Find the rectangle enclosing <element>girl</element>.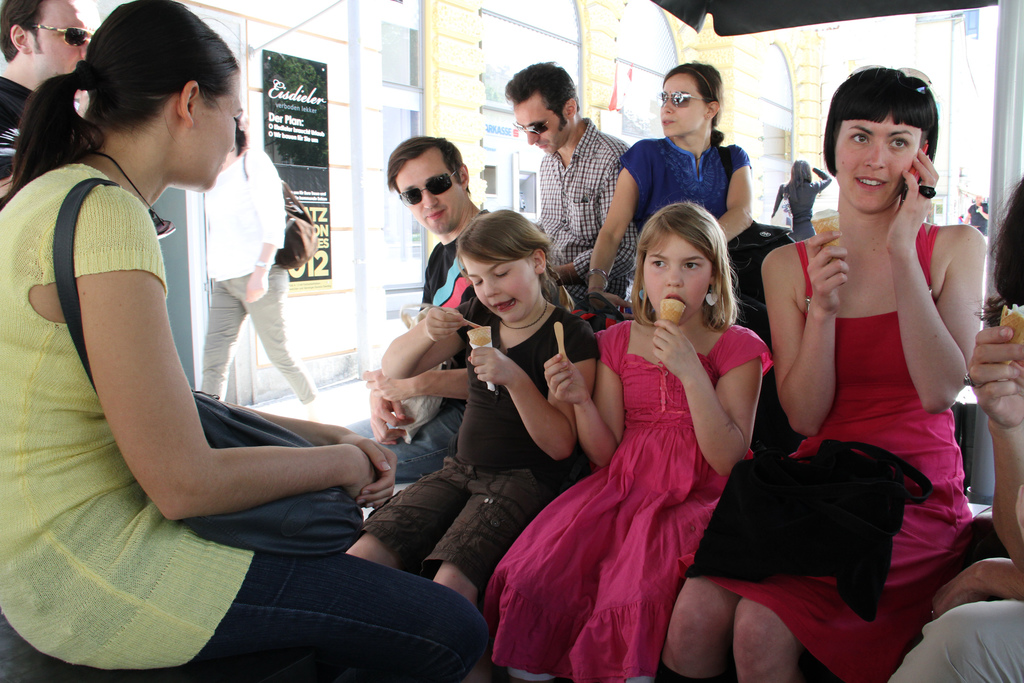
<box>661,68,988,682</box>.
